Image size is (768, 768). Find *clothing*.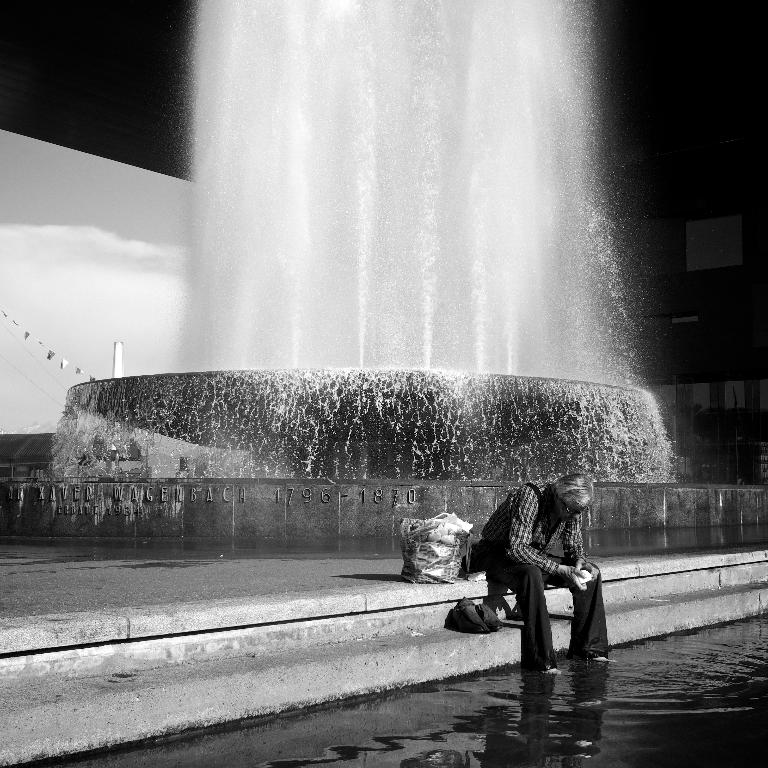
{"left": 477, "top": 482, "right": 608, "bottom": 667}.
